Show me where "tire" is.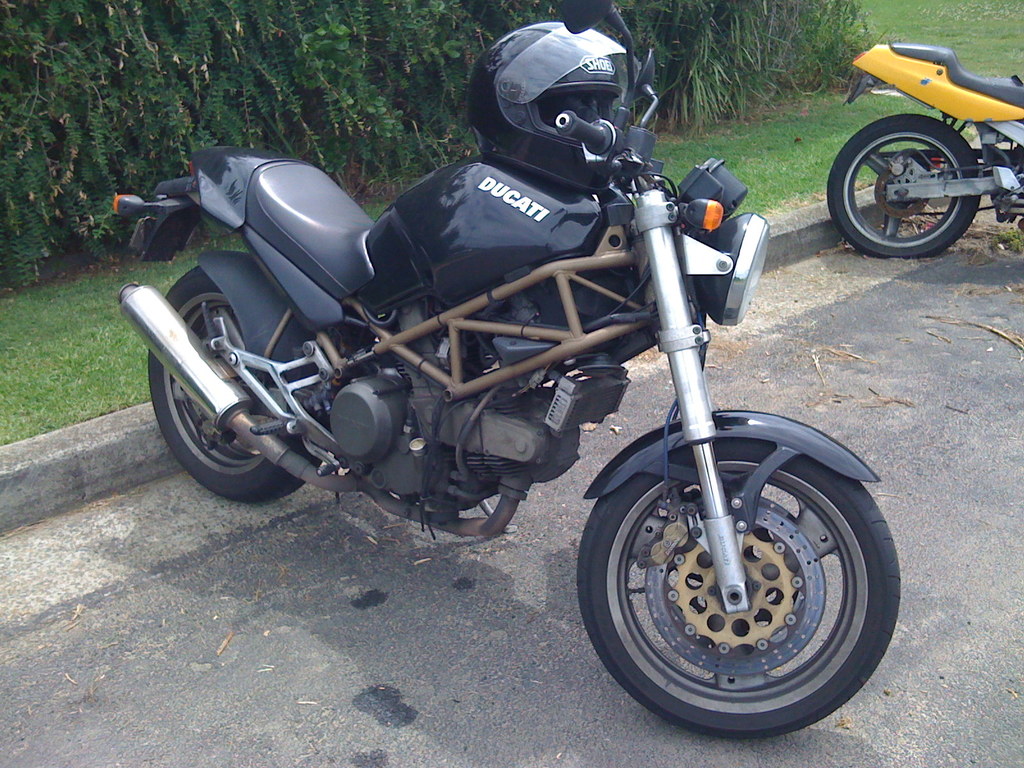
"tire" is at 147:266:324:504.
